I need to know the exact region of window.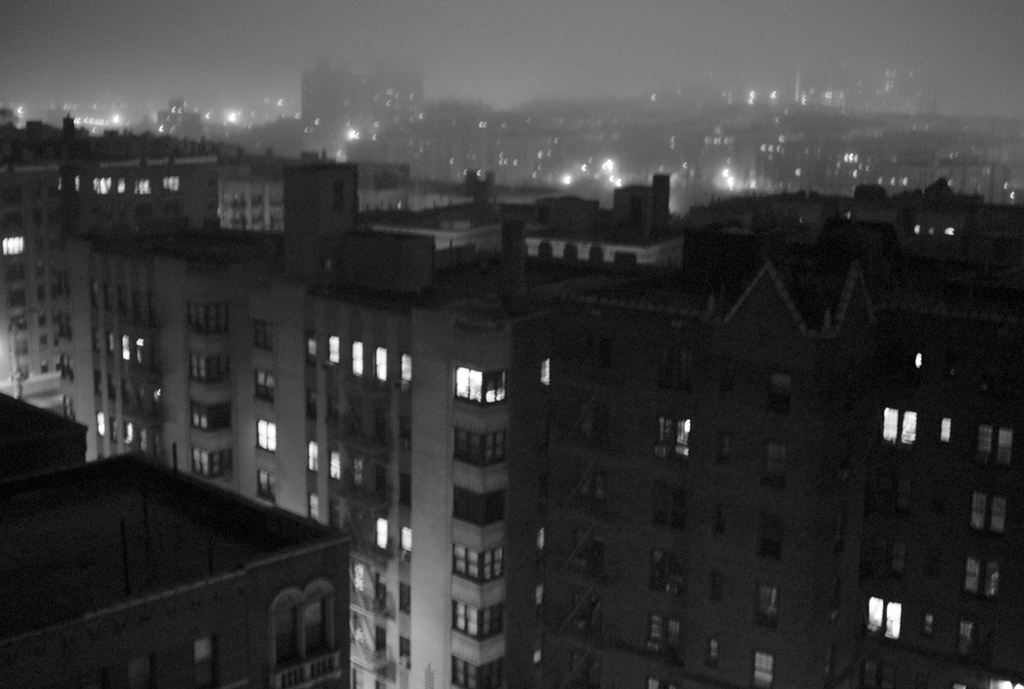
Region: {"x1": 351, "y1": 343, "x2": 368, "y2": 376}.
